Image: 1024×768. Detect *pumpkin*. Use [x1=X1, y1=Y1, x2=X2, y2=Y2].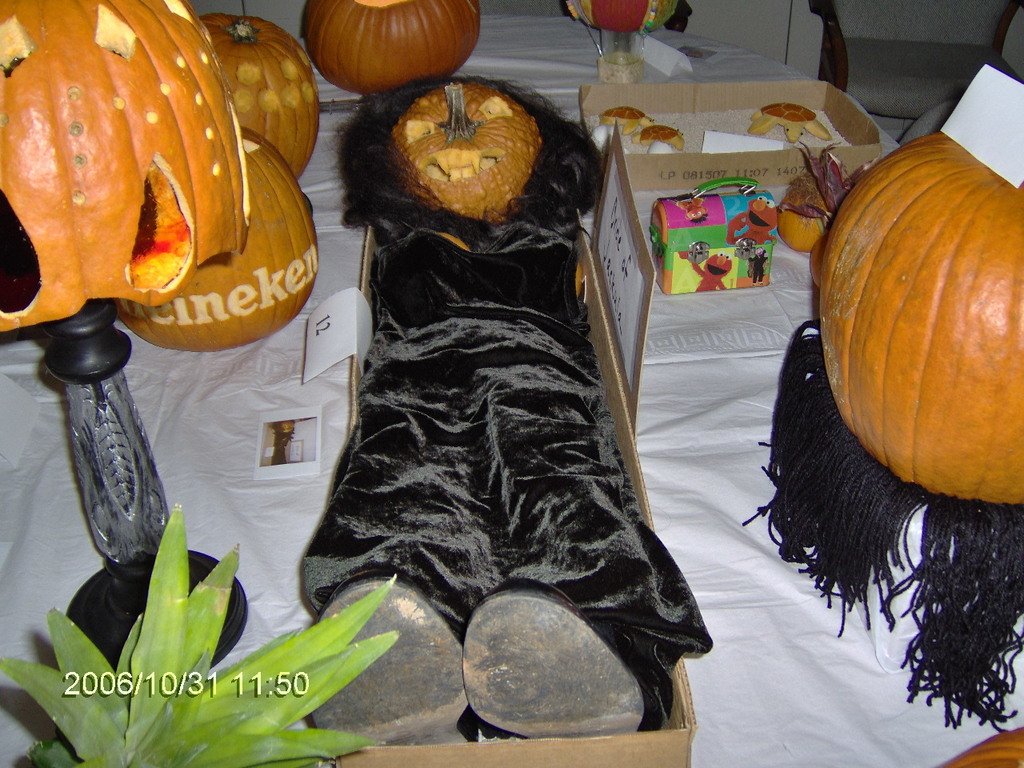
[x1=933, y1=722, x2=1023, y2=767].
